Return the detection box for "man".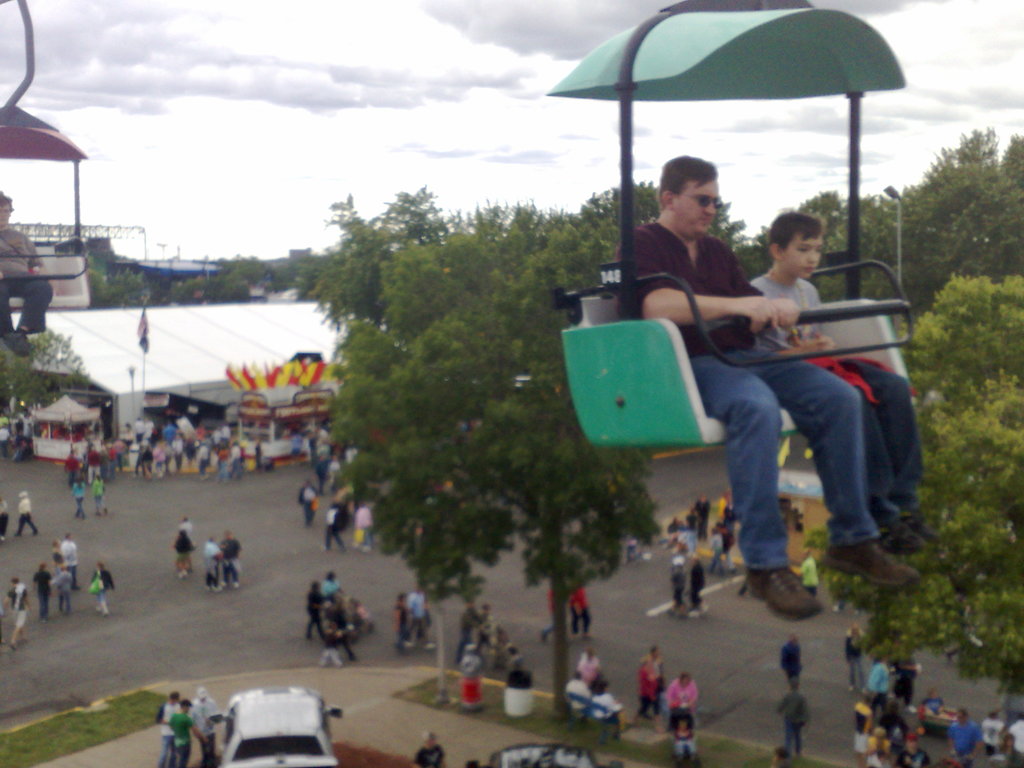
[x1=135, y1=420, x2=159, y2=456].
